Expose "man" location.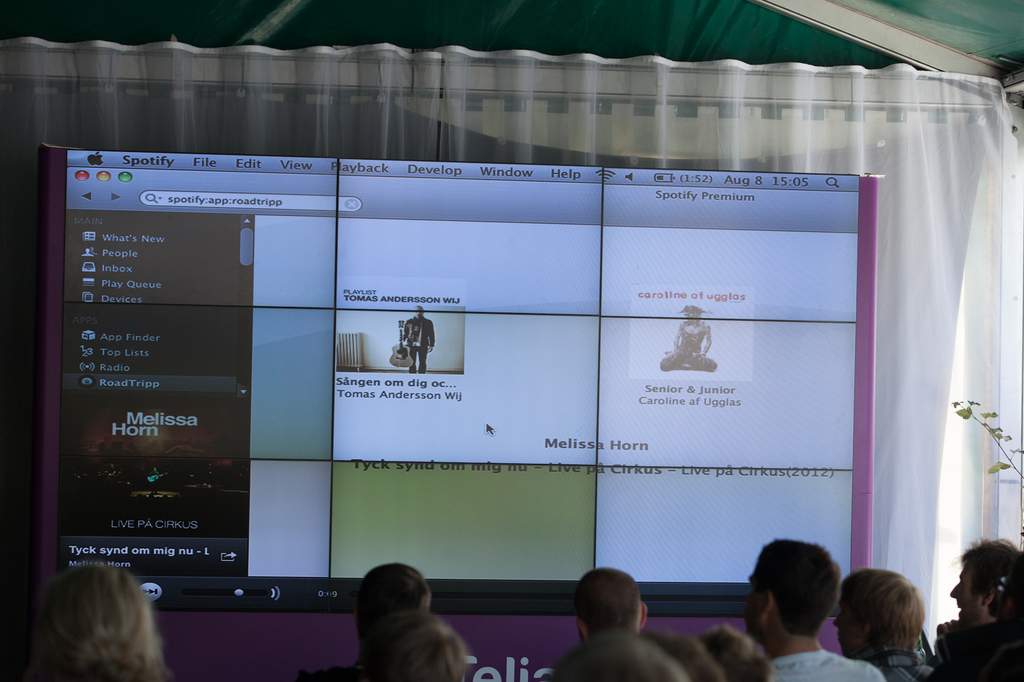
Exposed at box(399, 305, 436, 373).
